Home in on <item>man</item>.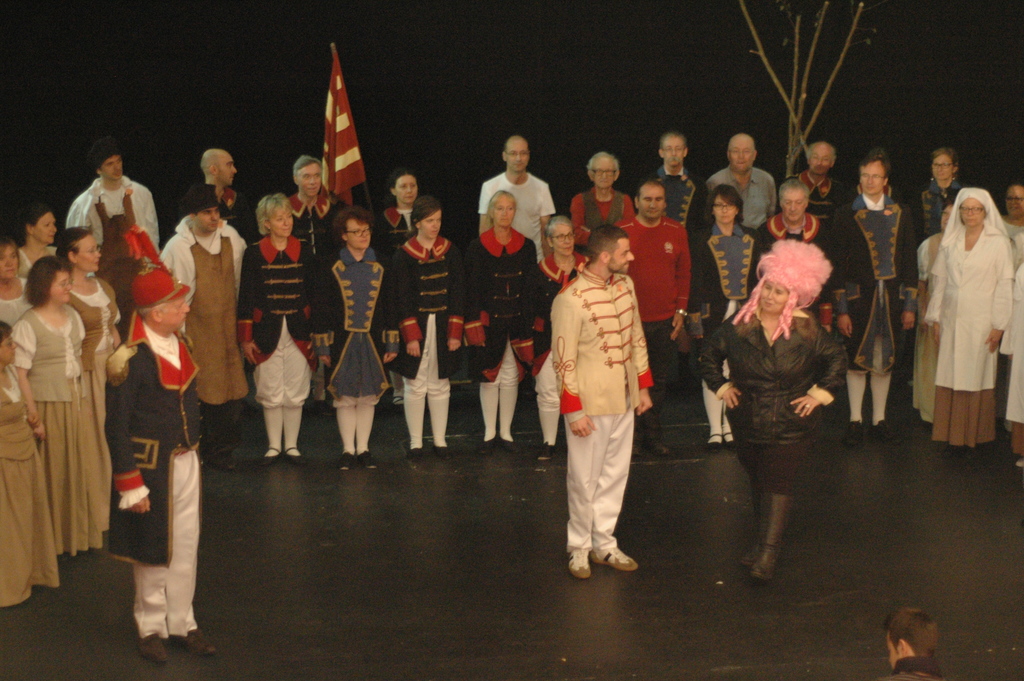
Homed in at rect(470, 140, 564, 267).
